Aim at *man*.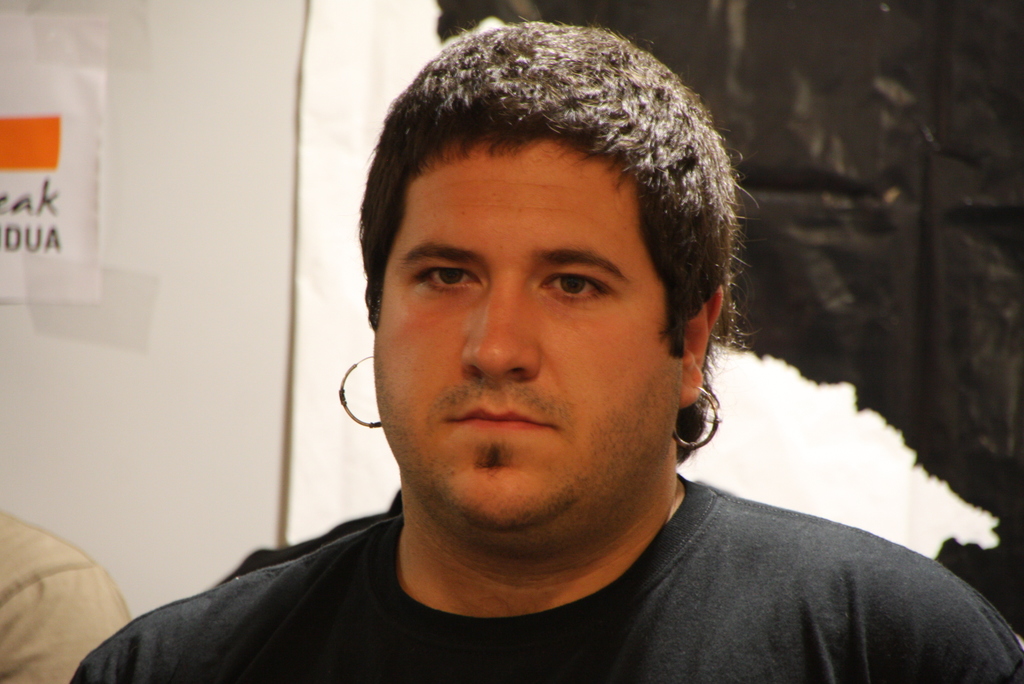
Aimed at bbox=(103, 49, 944, 669).
